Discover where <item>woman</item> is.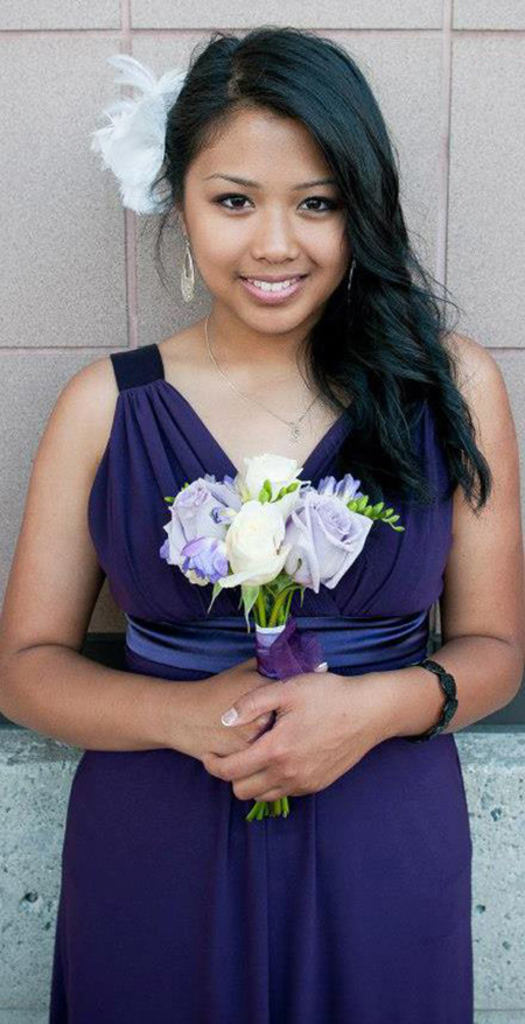
Discovered at box(16, 16, 505, 857).
